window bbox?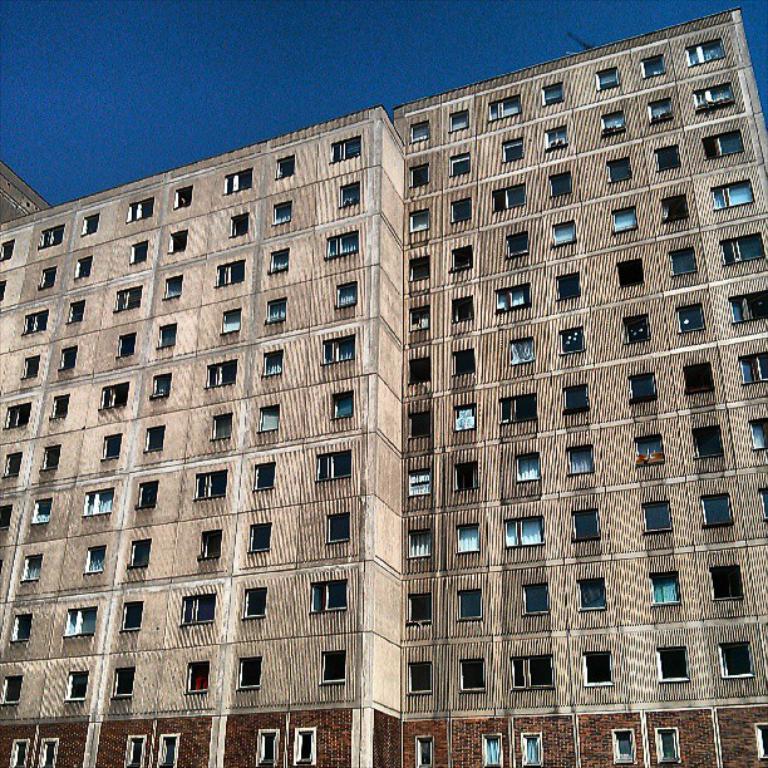
box=[157, 319, 177, 348]
